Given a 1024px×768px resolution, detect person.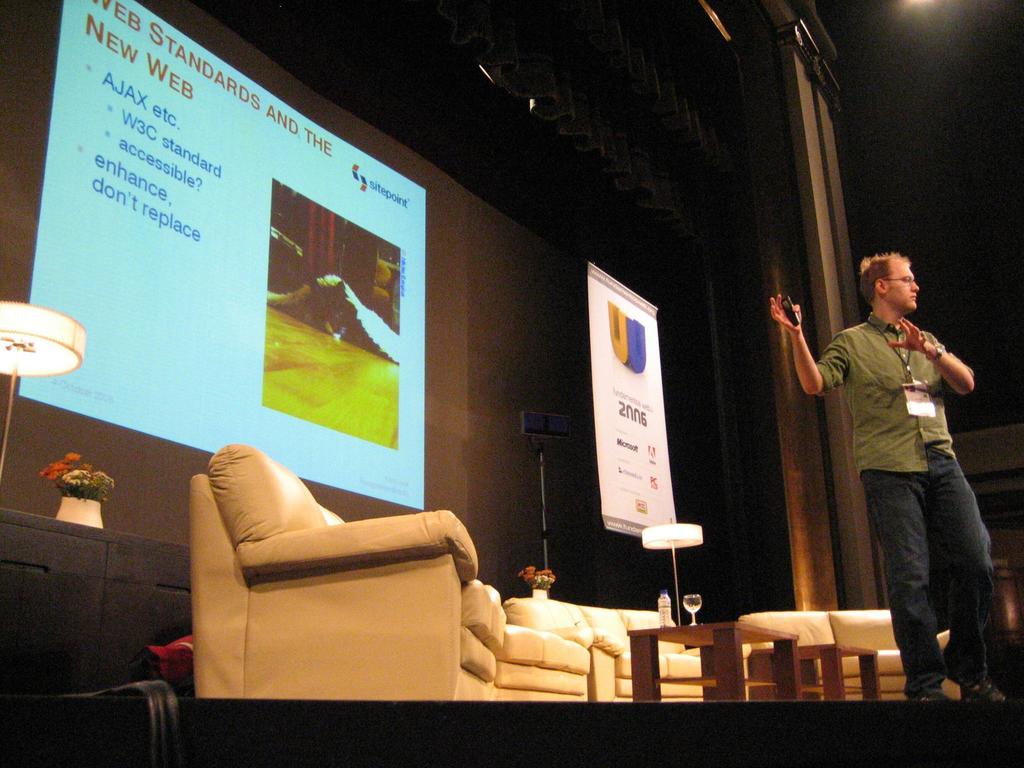
select_region(817, 235, 1000, 707).
